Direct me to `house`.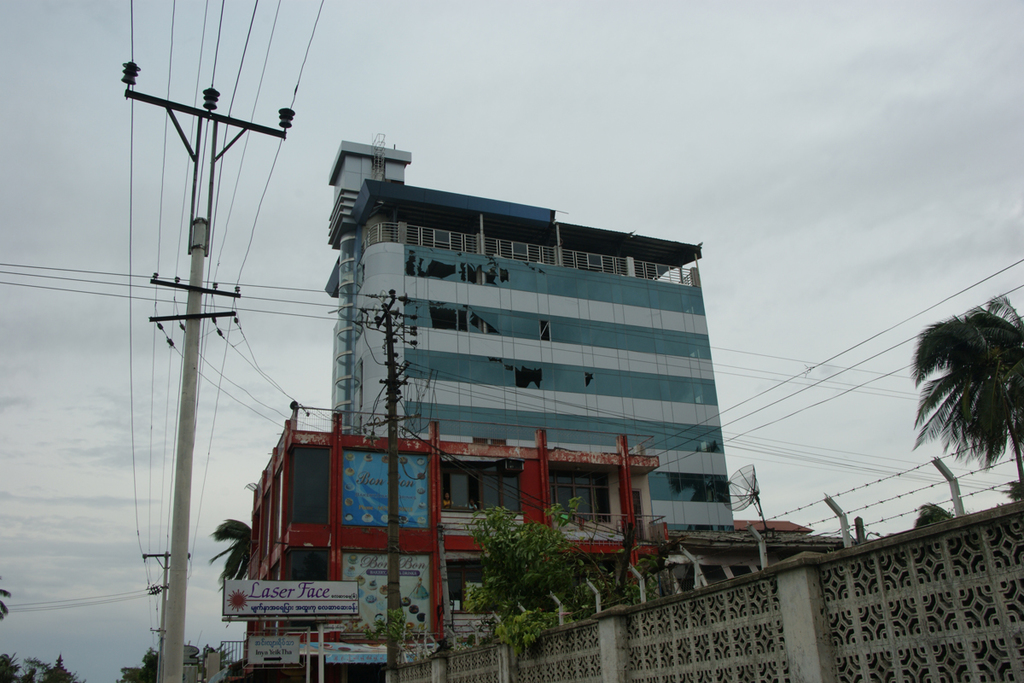
Direction: Rect(190, 394, 648, 617).
